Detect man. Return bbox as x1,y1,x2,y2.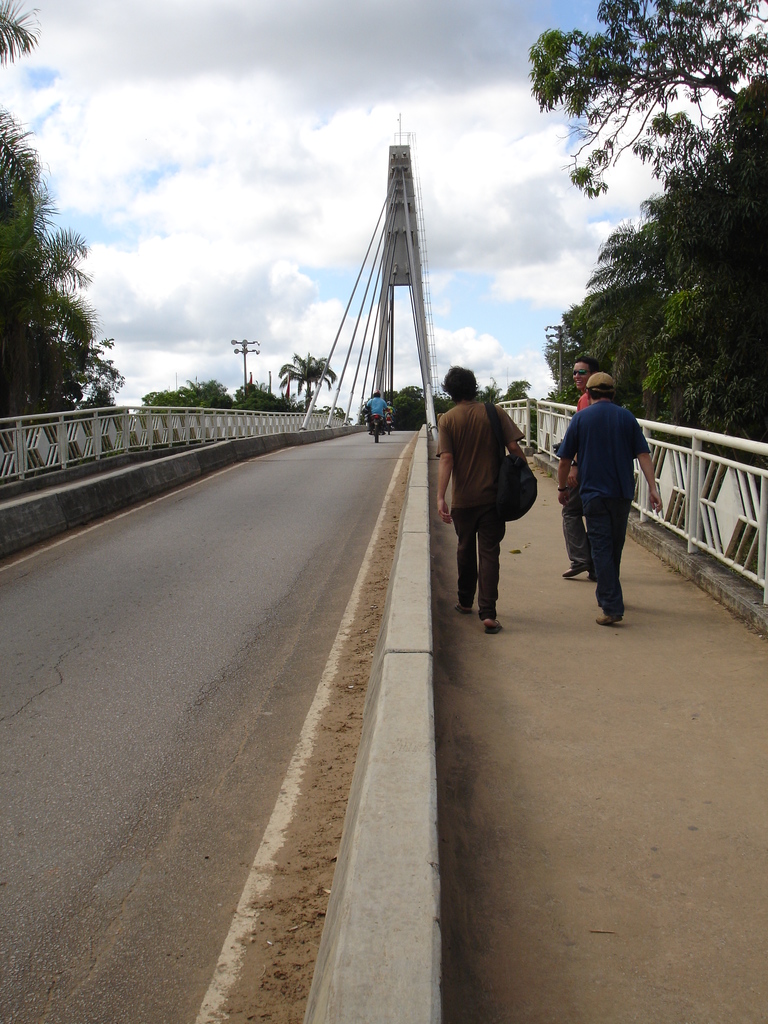
383,403,392,430.
